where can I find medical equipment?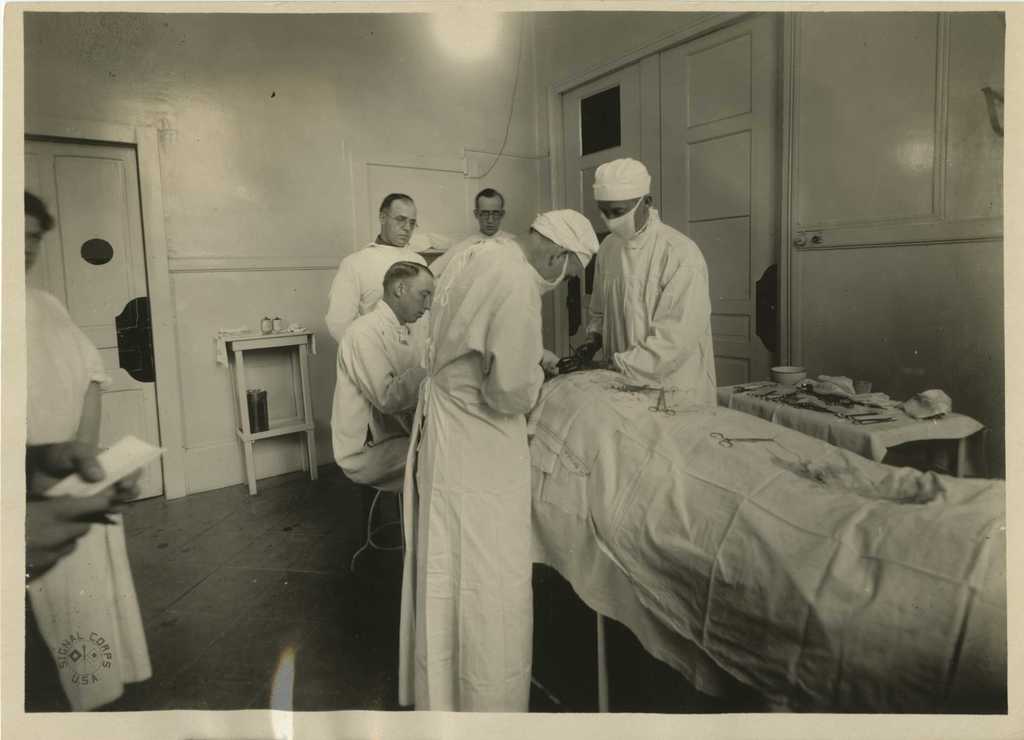
You can find it at l=709, t=430, r=774, b=450.
